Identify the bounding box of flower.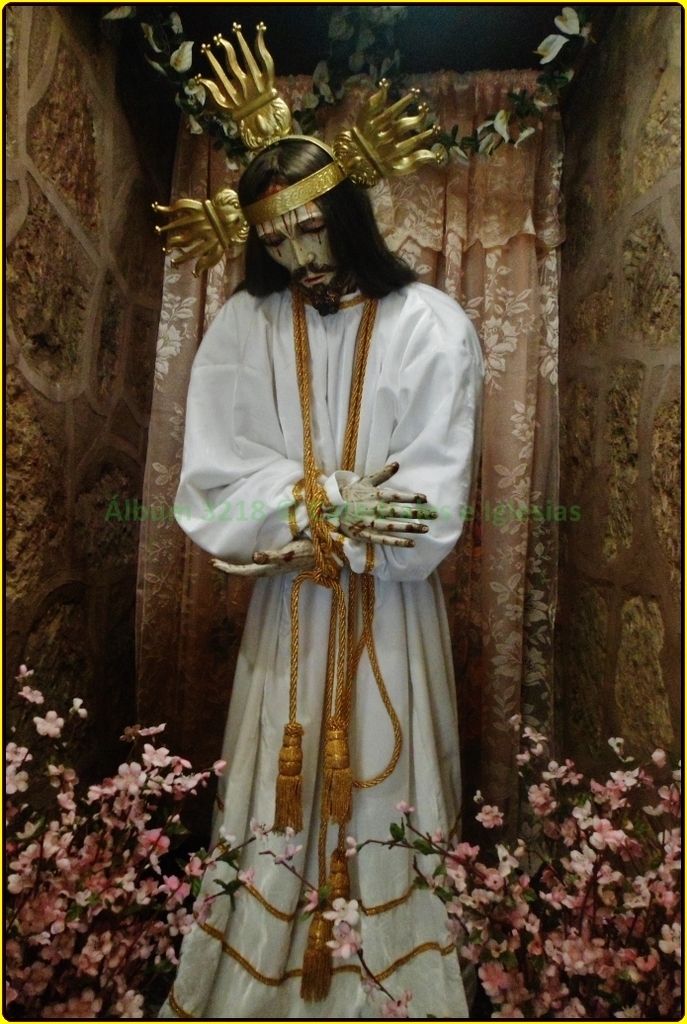
Rect(324, 919, 363, 955).
